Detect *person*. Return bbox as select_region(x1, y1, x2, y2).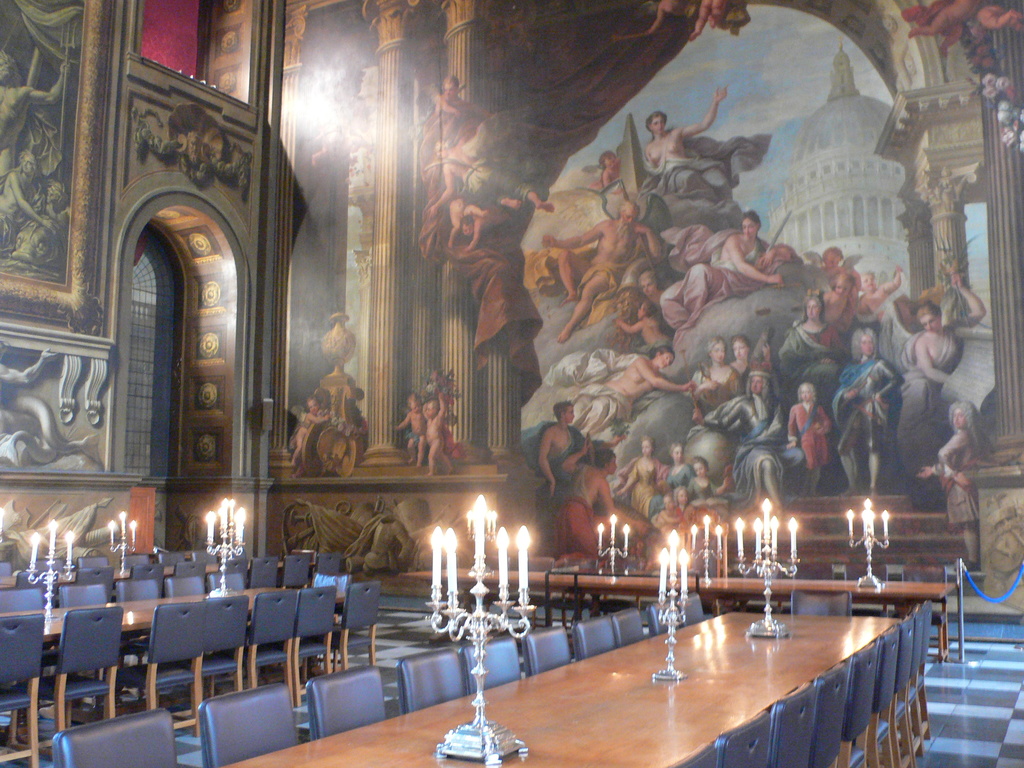
select_region(282, 393, 313, 460).
